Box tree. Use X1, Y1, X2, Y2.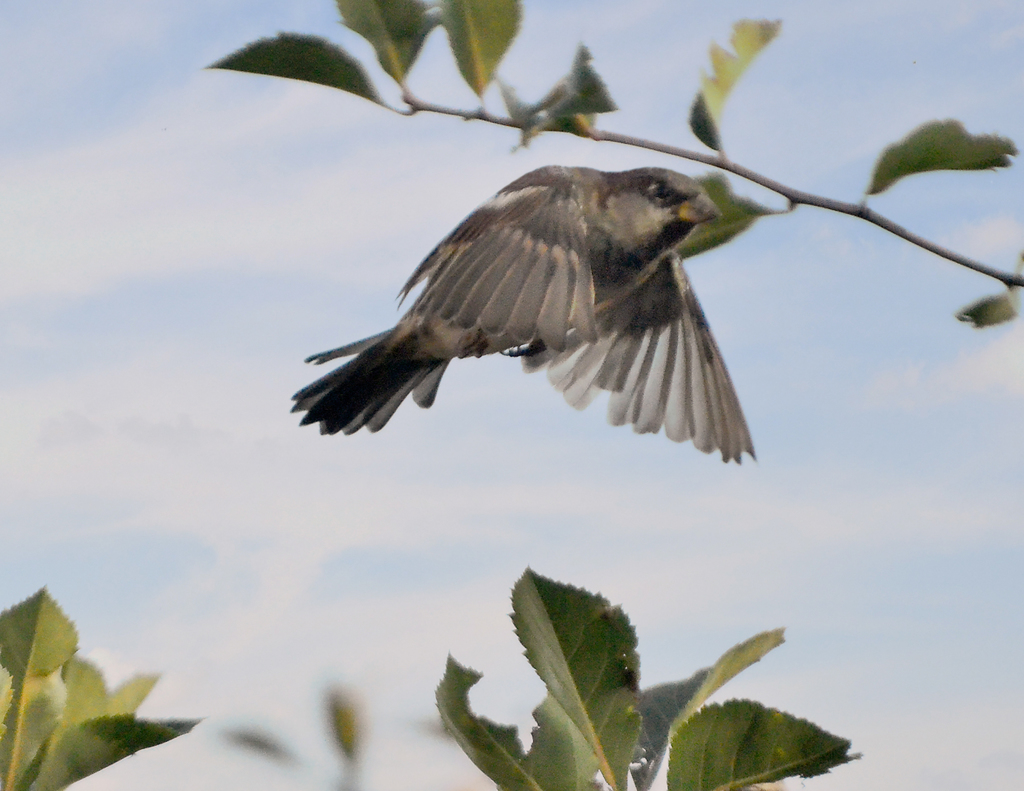
0, 0, 1023, 790.
